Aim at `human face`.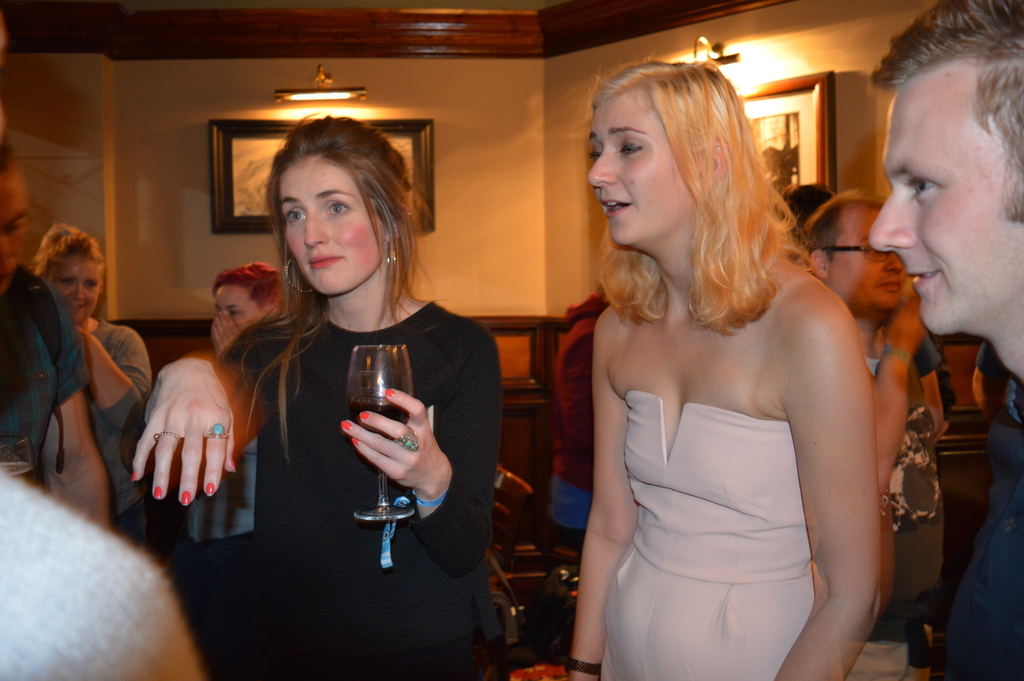
Aimed at box=[276, 154, 391, 299].
